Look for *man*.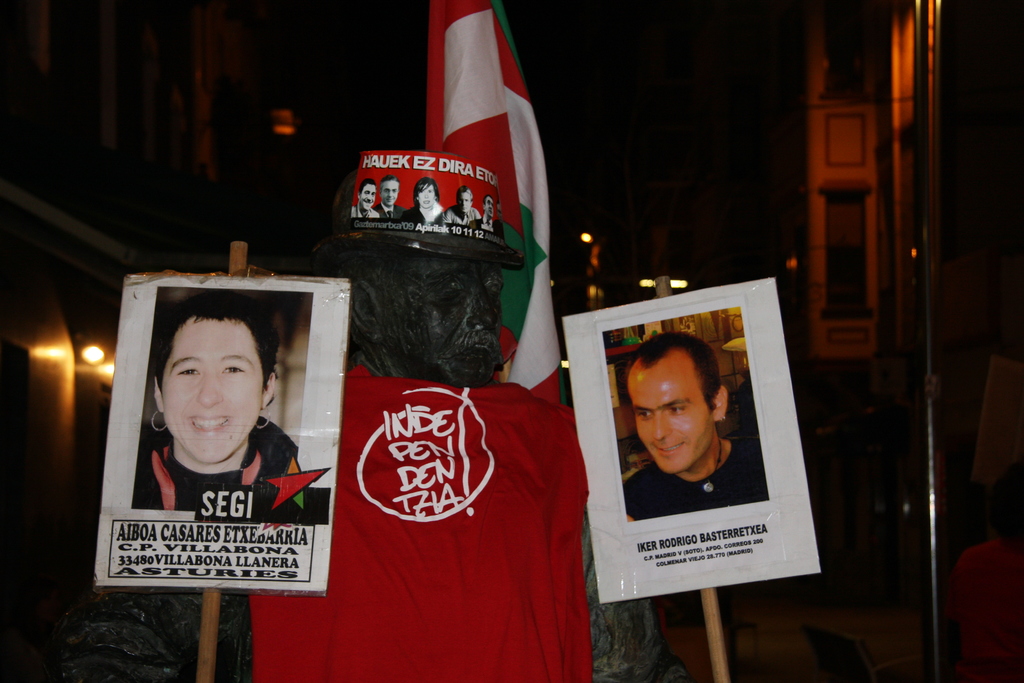
Found: (left=60, top=152, right=690, bottom=682).
